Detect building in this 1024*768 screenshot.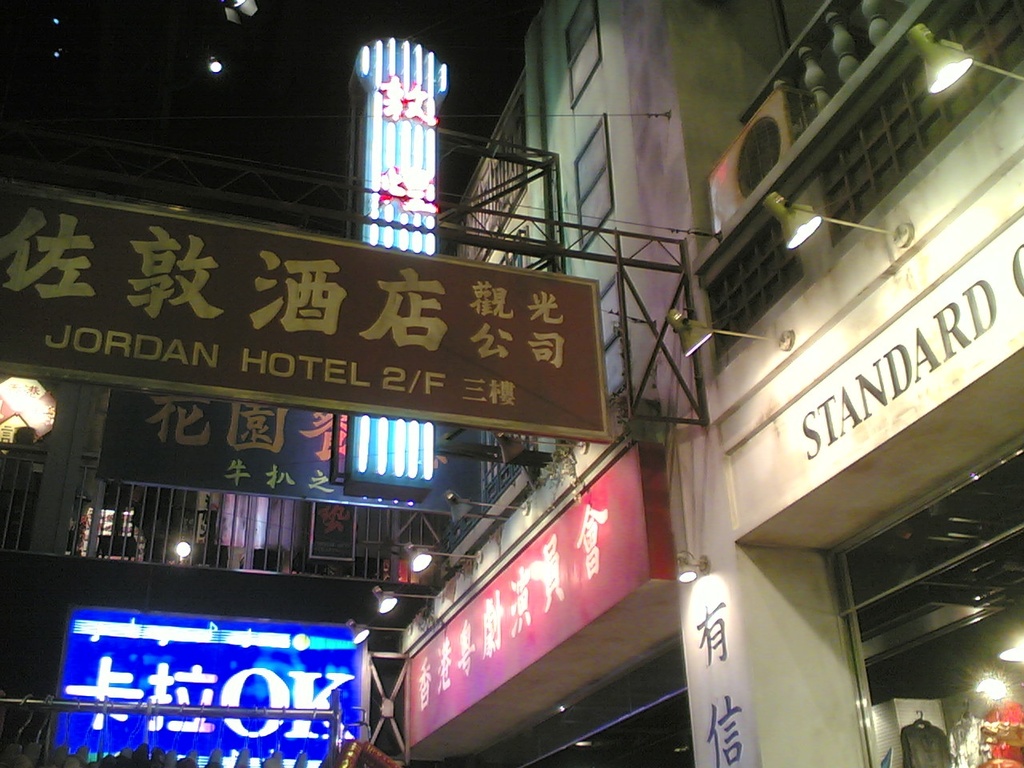
Detection: [398,0,1023,767].
